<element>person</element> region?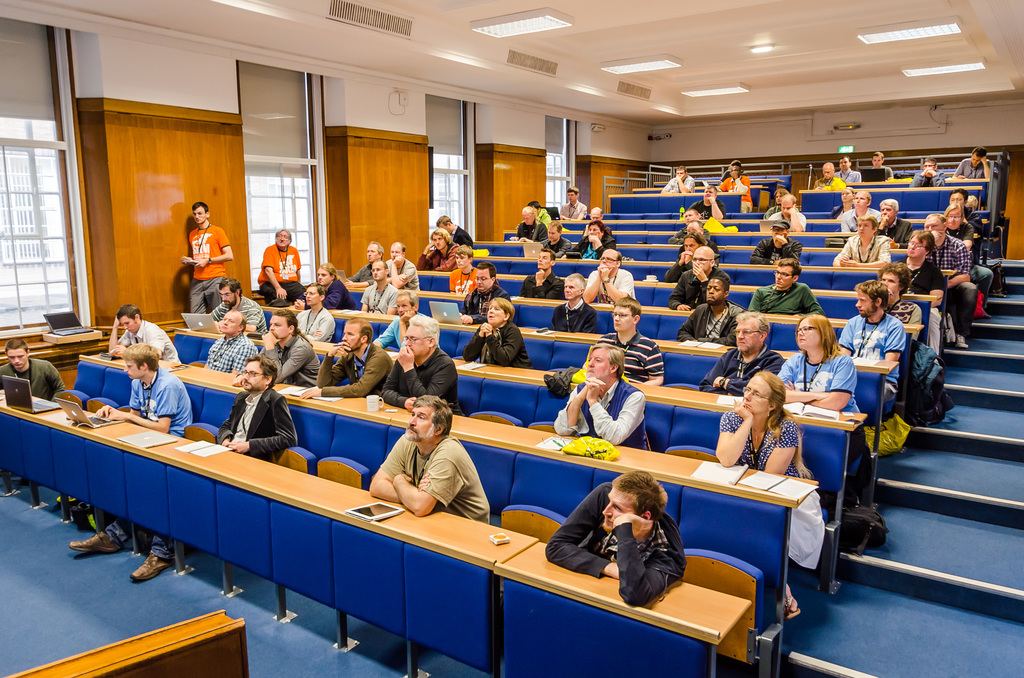
pyautogui.locateOnScreen(556, 344, 651, 456)
